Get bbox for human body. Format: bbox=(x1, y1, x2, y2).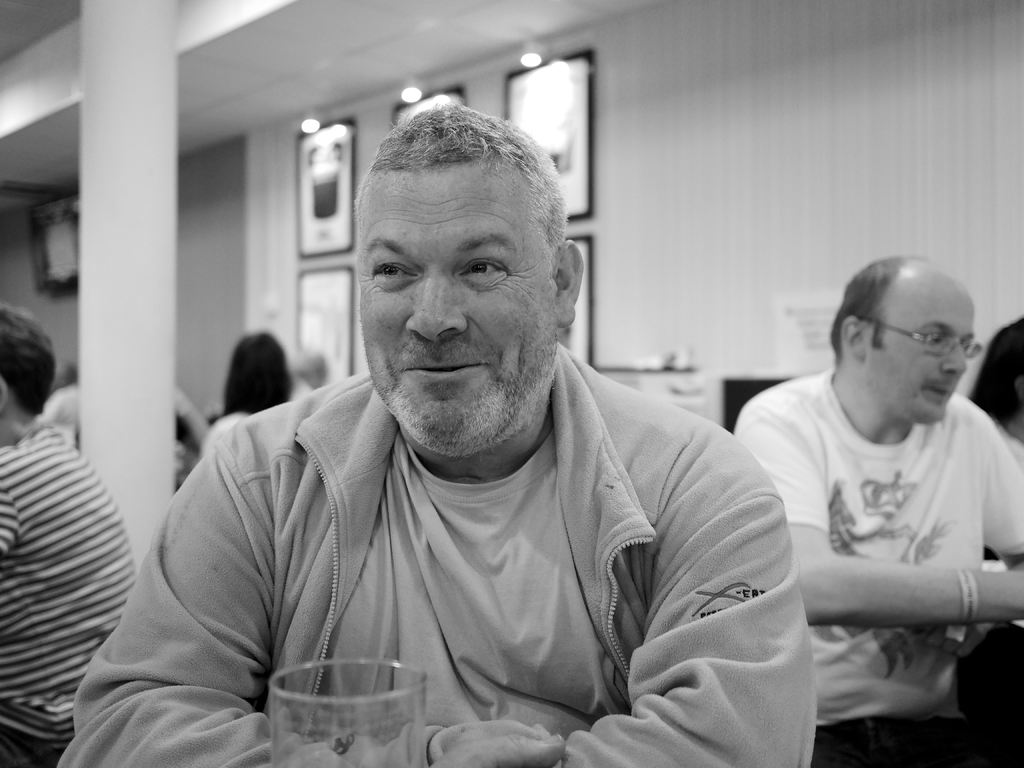
bbox=(742, 248, 1016, 744).
